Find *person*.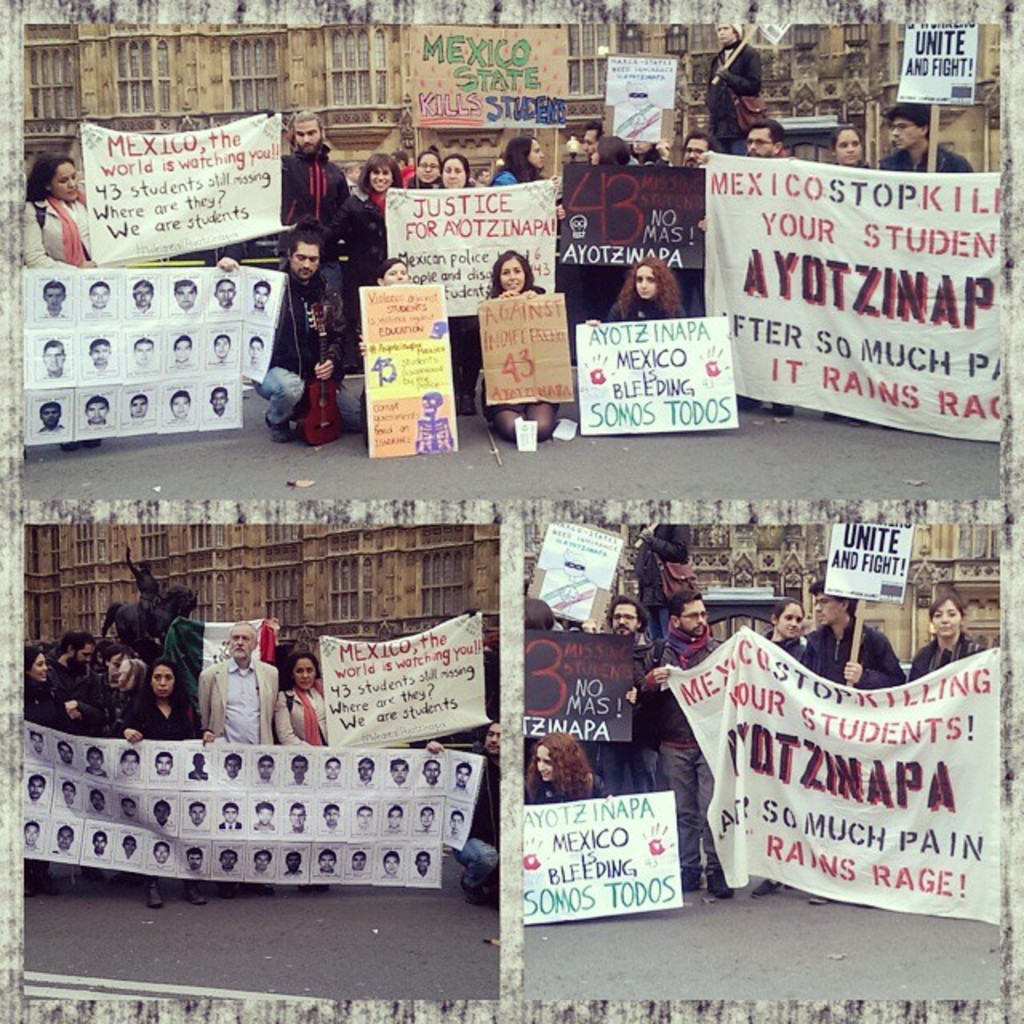
x1=320 y1=806 x2=344 y2=826.
